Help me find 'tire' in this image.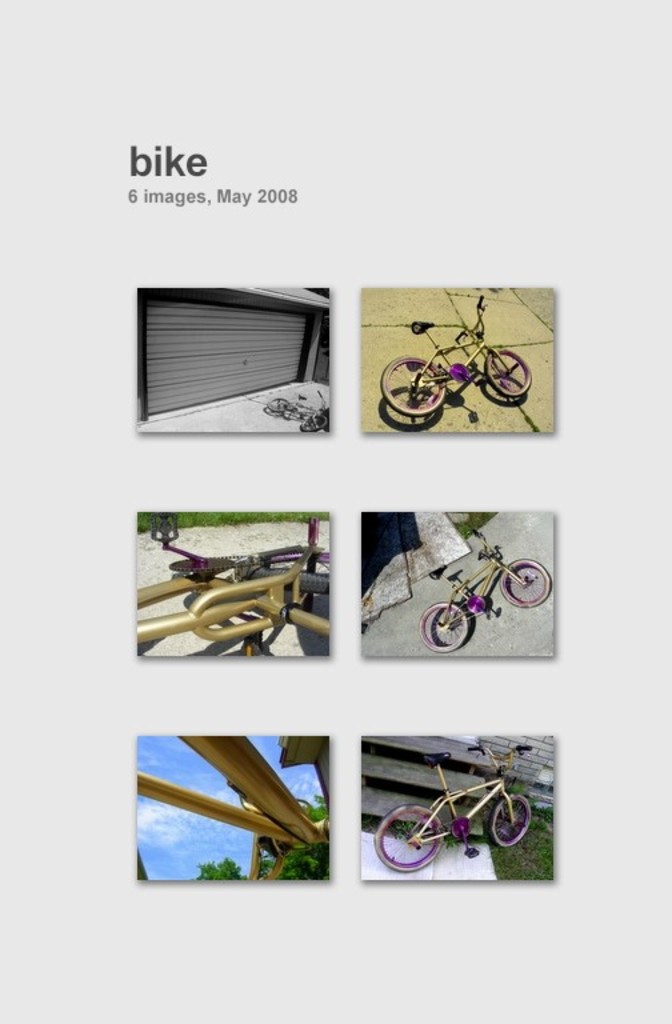
Found it: 417/601/472/653.
